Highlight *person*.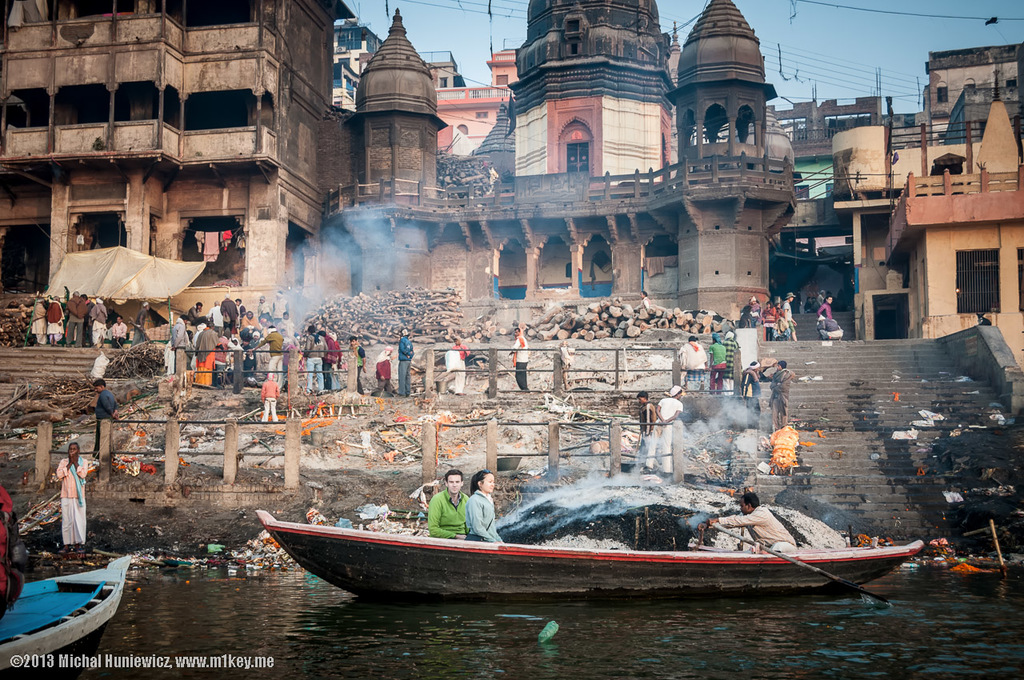
Highlighted region: pyautogui.locateOnScreen(192, 320, 214, 392).
